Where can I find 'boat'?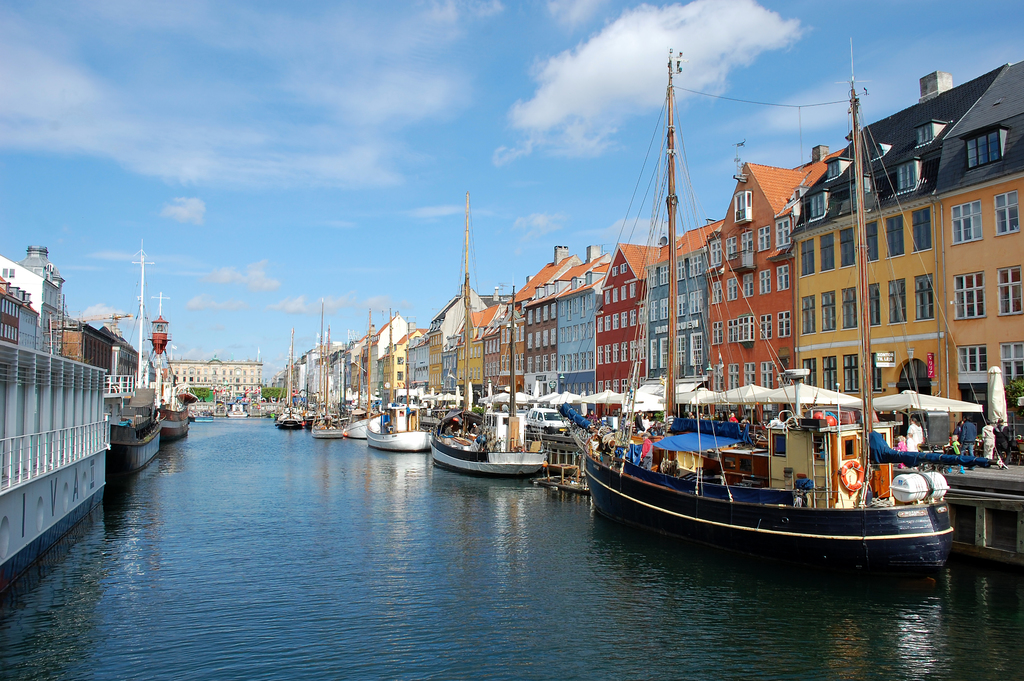
You can find it at bbox=(430, 189, 554, 477).
